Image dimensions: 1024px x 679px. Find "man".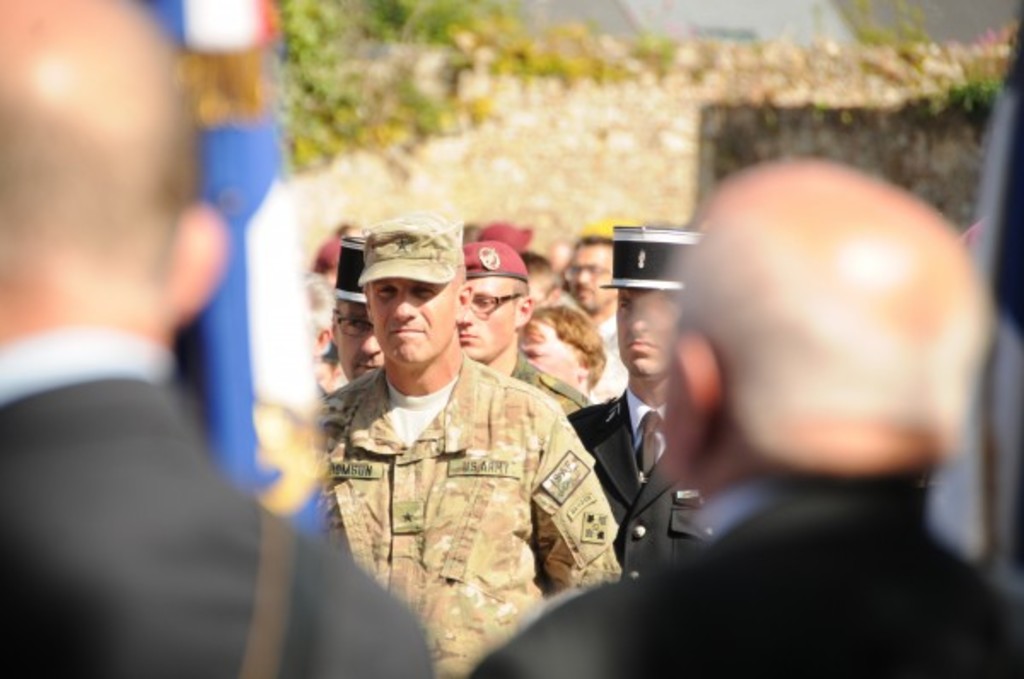
469:157:1022:677.
